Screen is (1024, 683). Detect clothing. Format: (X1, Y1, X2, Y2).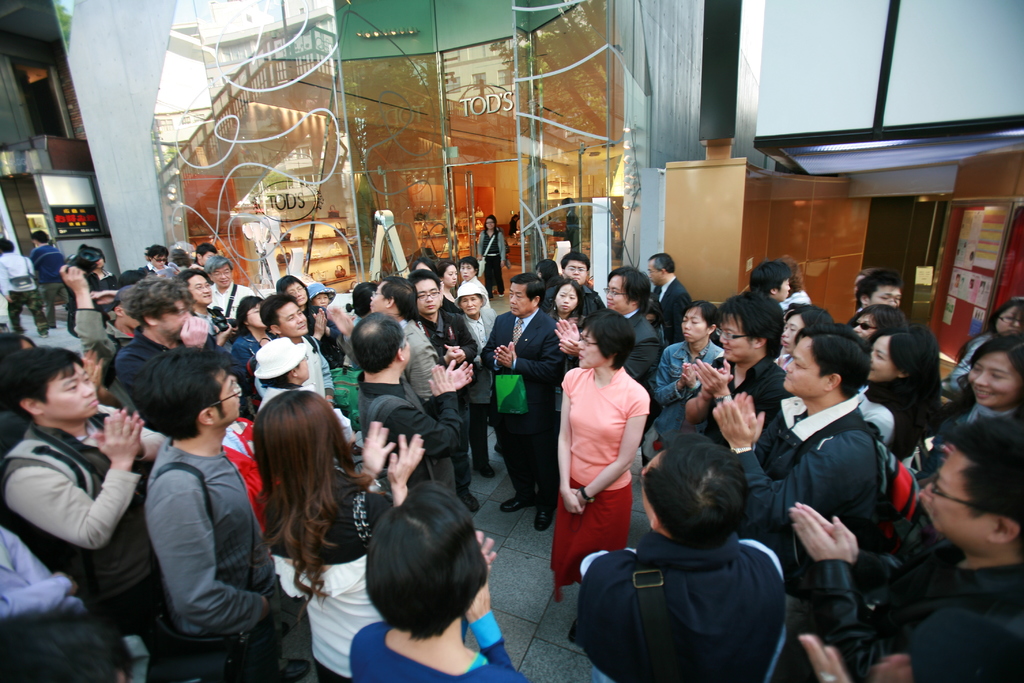
(480, 218, 508, 294).
